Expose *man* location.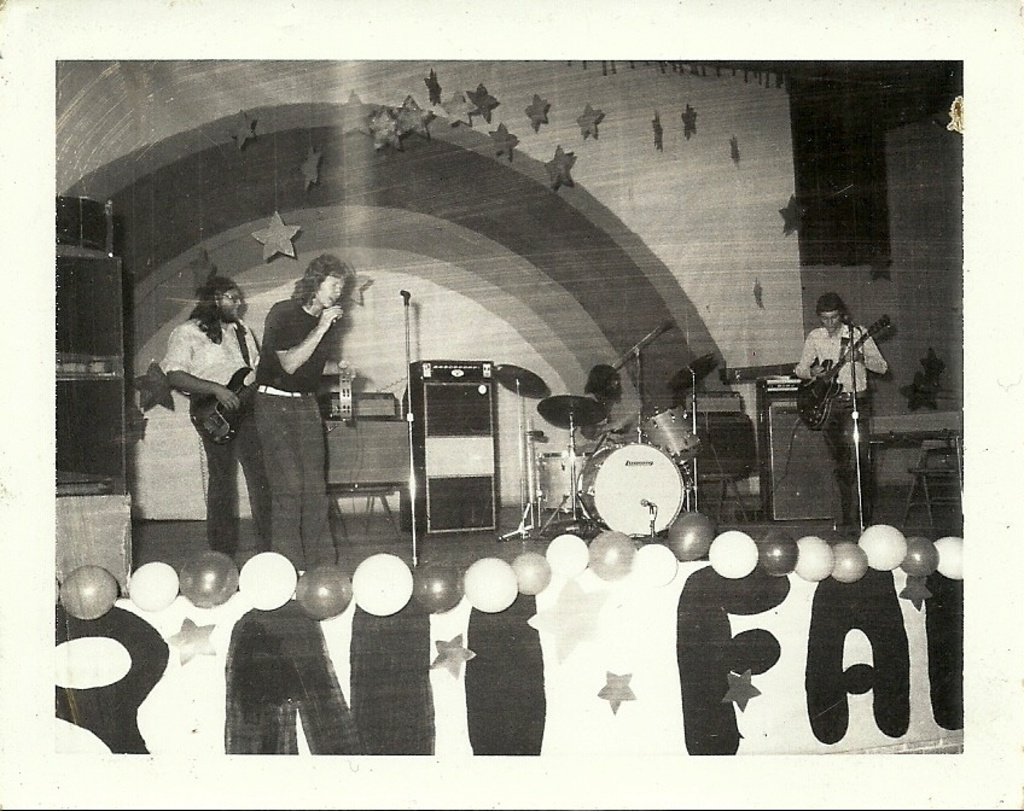
Exposed at Rect(792, 294, 892, 539).
